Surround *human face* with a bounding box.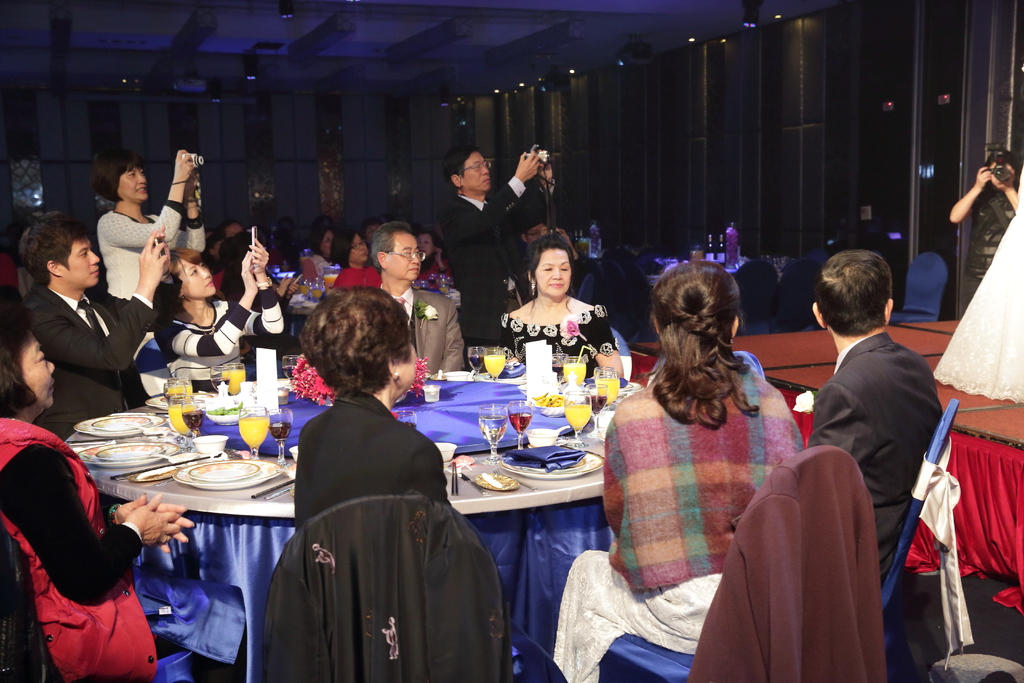
522, 226, 543, 242.
